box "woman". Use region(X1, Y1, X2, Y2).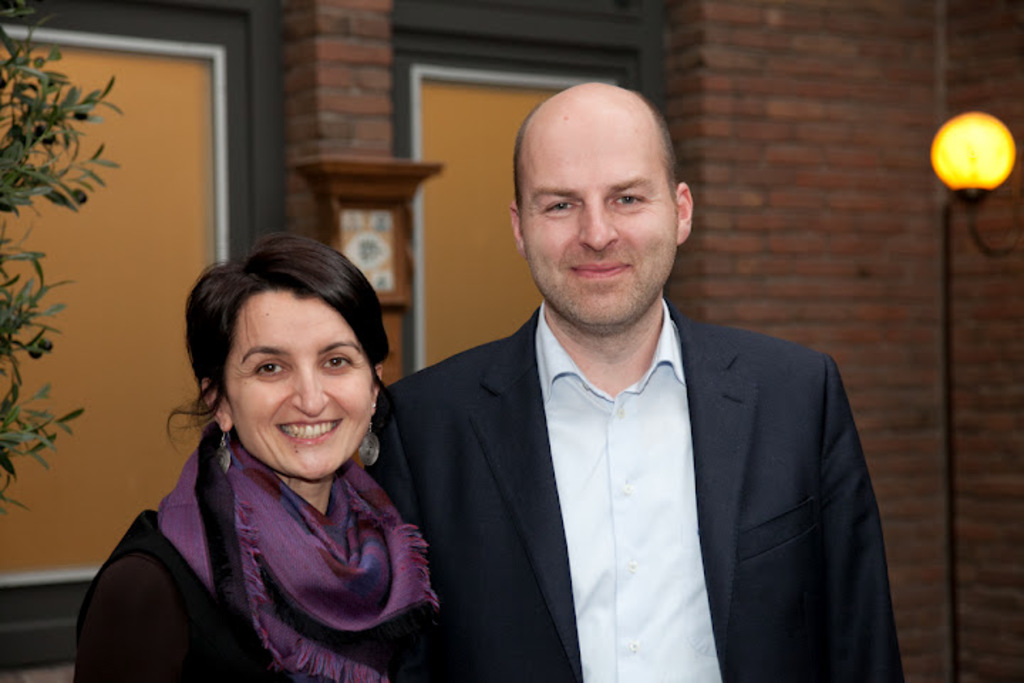
region(88, 221, 496, 679).
